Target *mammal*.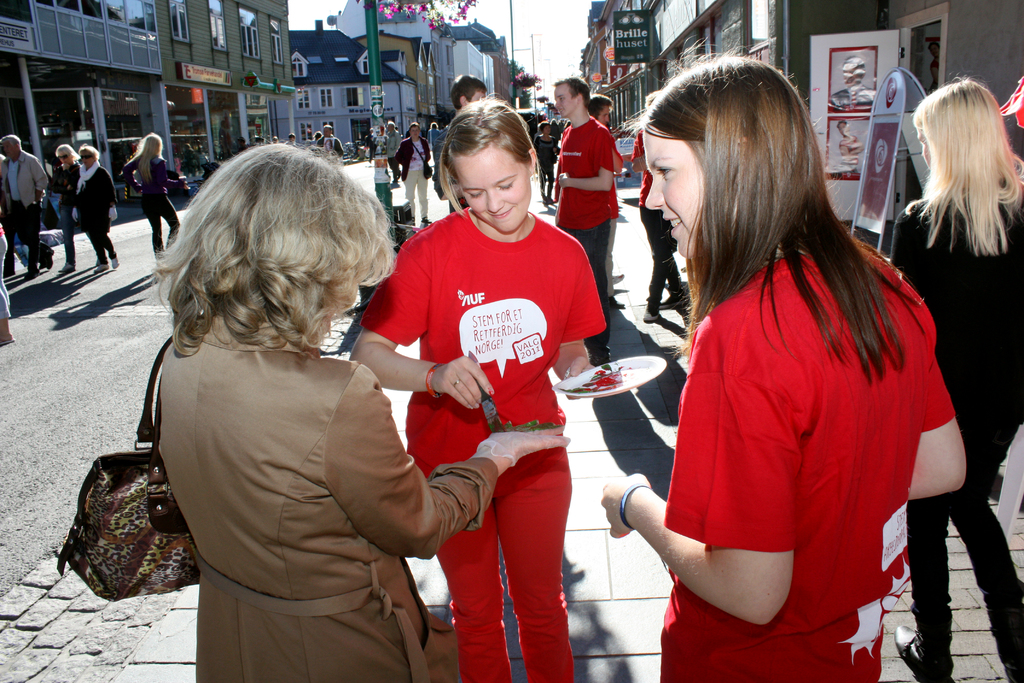
Target region: (left=598, top=33, right=967, bottom=682).
